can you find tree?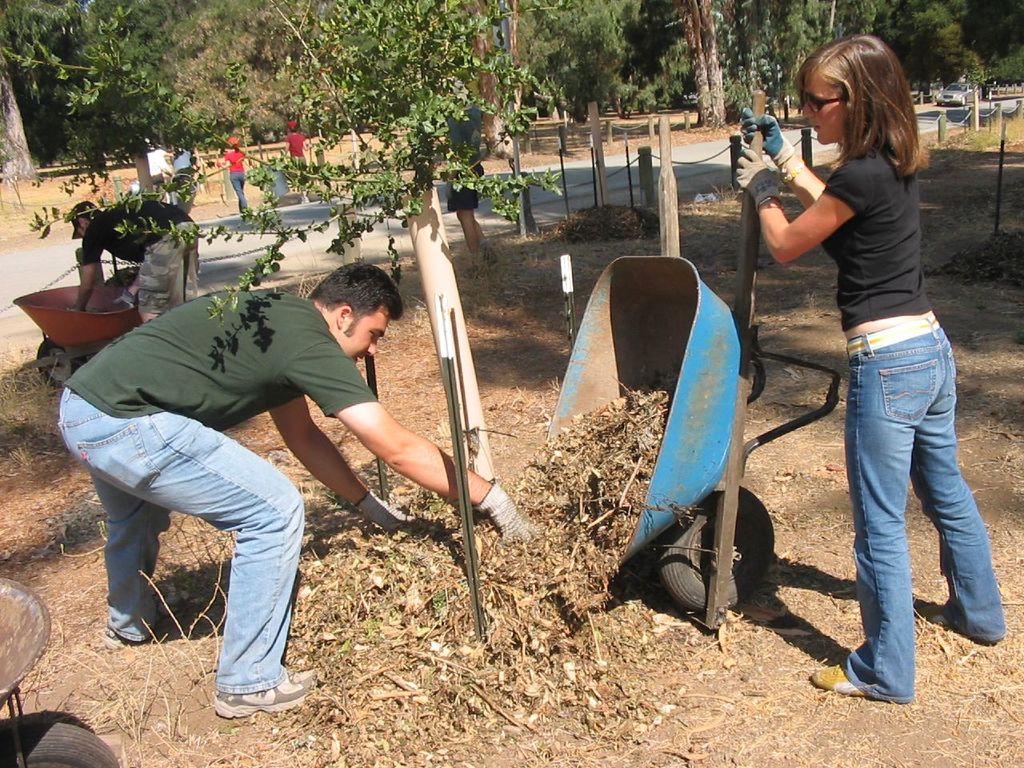
Yes, bounding box: (left=0, top=1, right=560, bottom=479).
